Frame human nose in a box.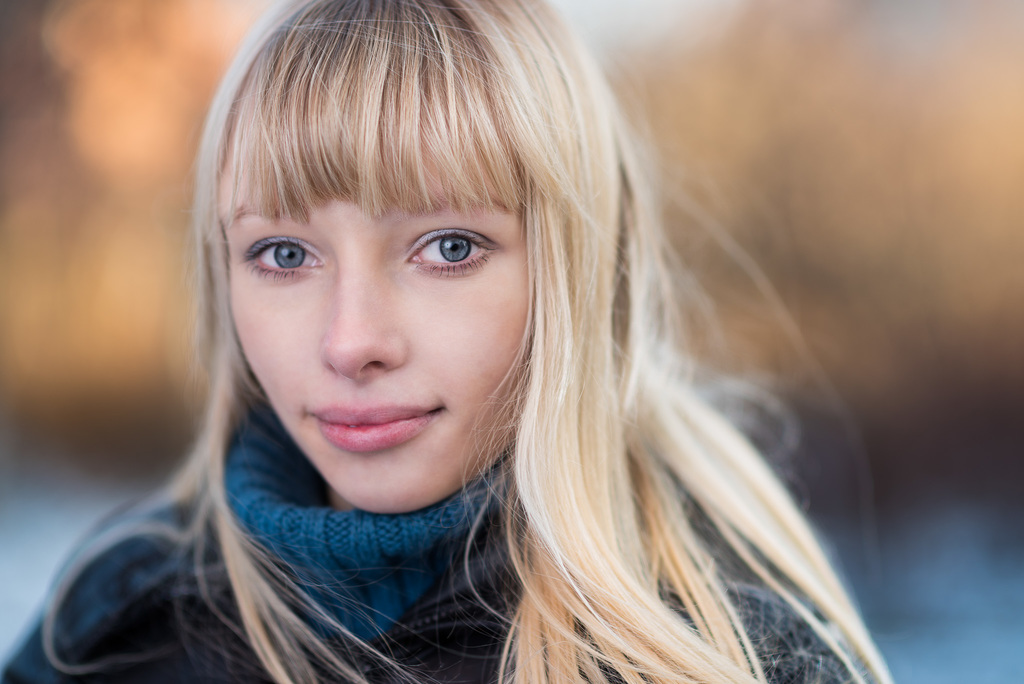
bbox=[317, 260, 400, 383].
